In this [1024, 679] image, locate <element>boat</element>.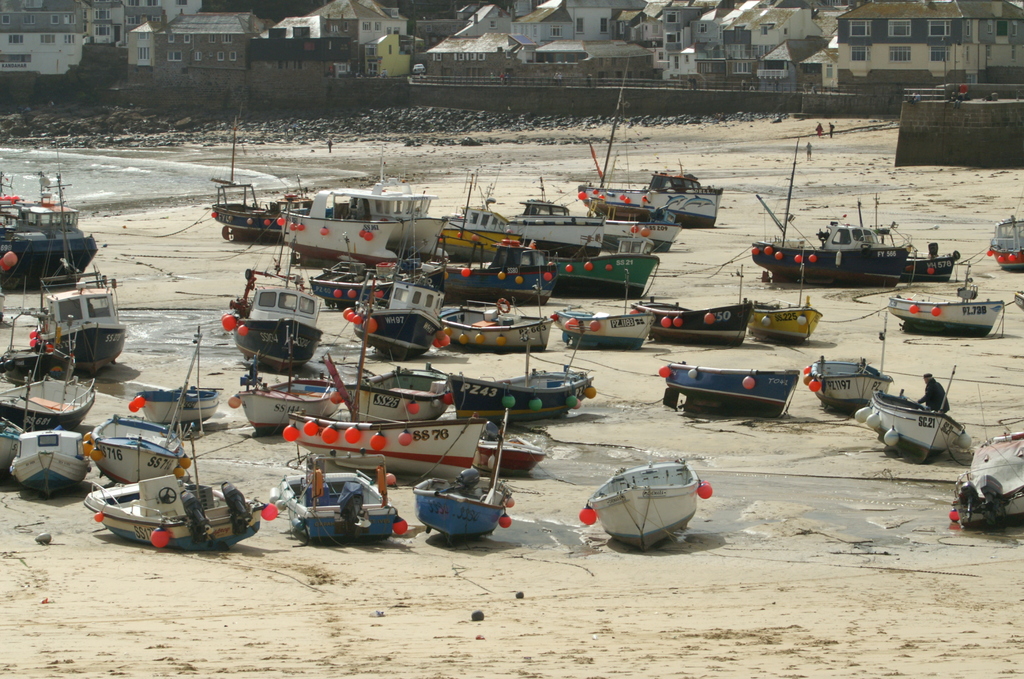
Bounding box: 874,190,961,283.
